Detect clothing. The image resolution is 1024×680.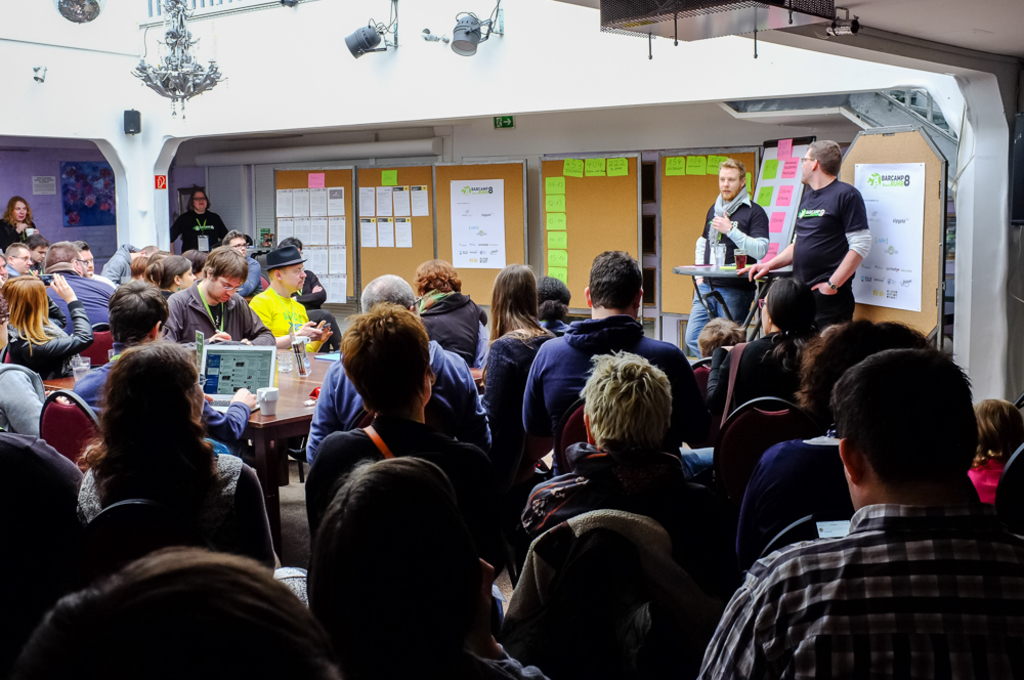
x1=479 y1=326 x2=568 y2=425.
